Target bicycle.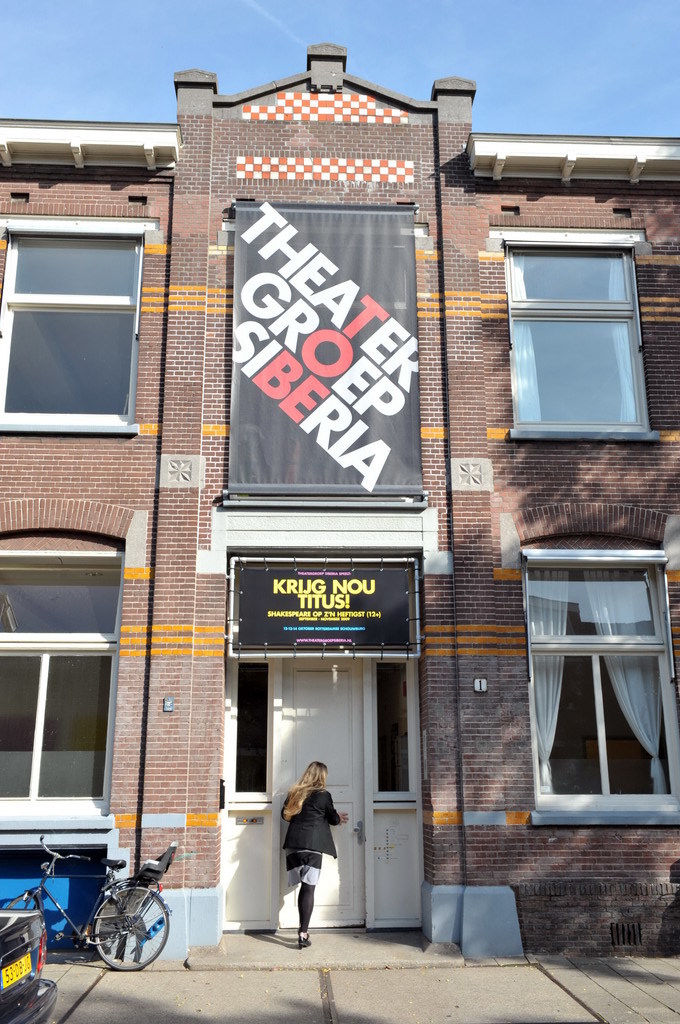
Target region: BBox(21, 840, 185, 983).
